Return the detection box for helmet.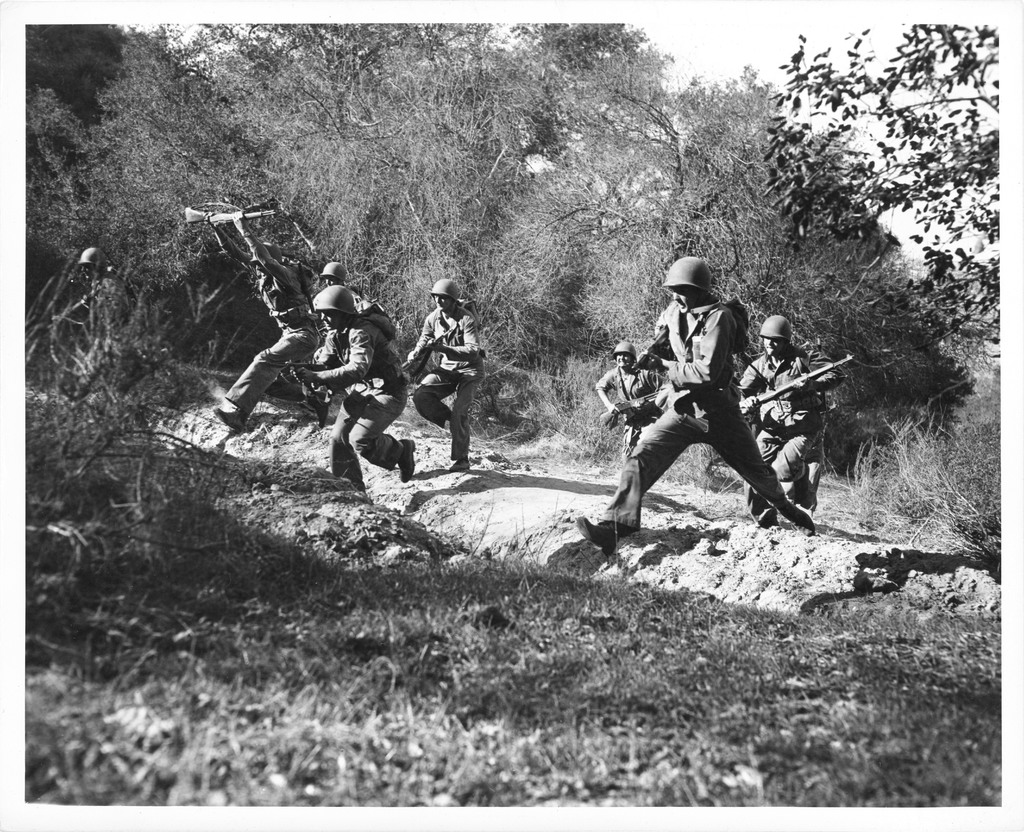
pyautogui.locateOnScreen(248, 242, 284, 263).
